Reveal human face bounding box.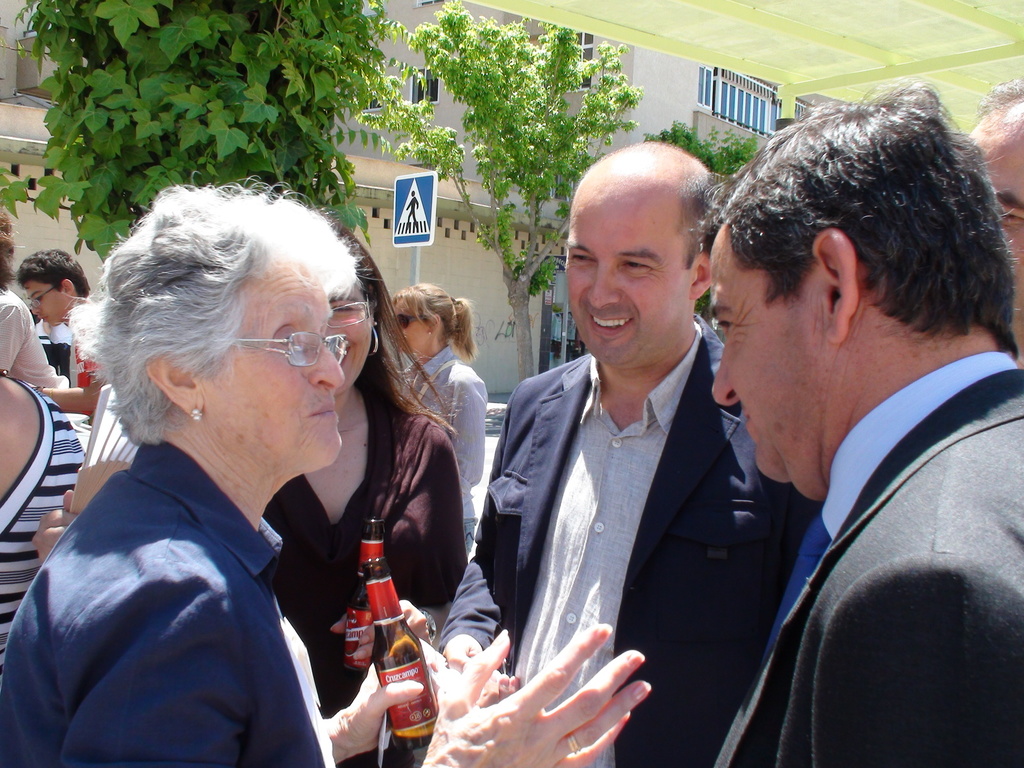
Revealed: bbox(223, 266, 344, 477).
